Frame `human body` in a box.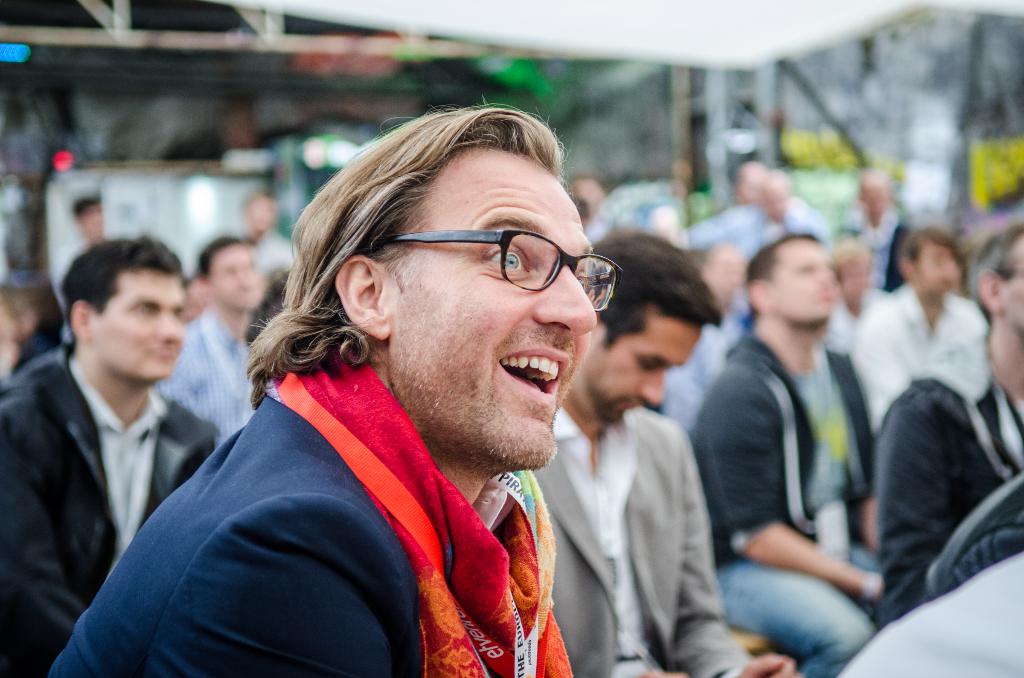
pyautogui.locateOnScreen(881, 337, 1023, 624).
